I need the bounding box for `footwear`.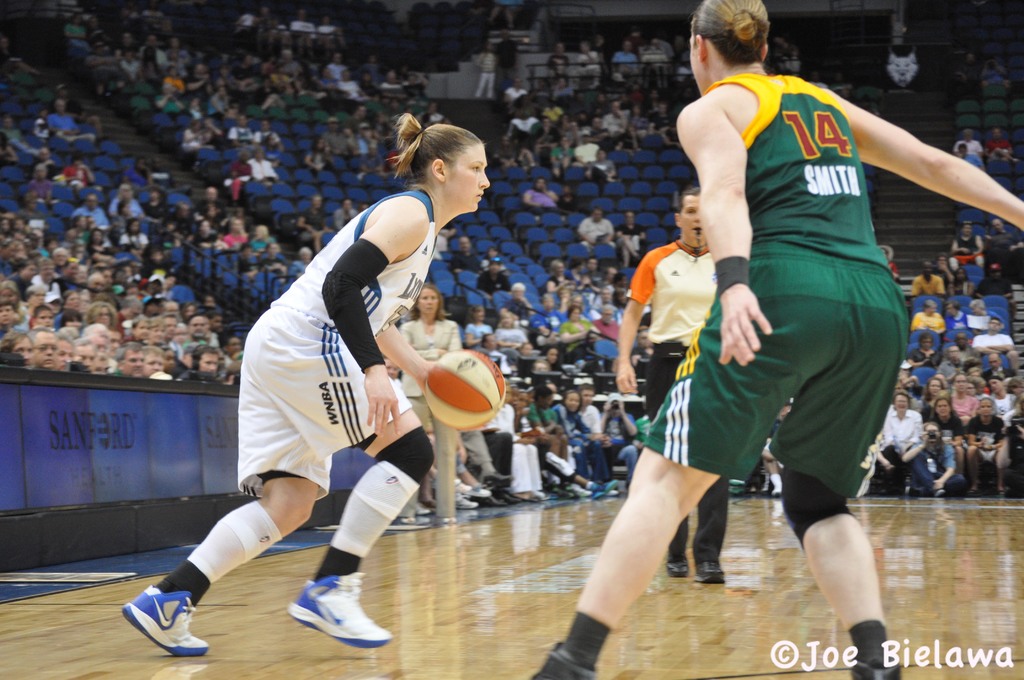
Here it is: <box>522,640,595,679</box>.
